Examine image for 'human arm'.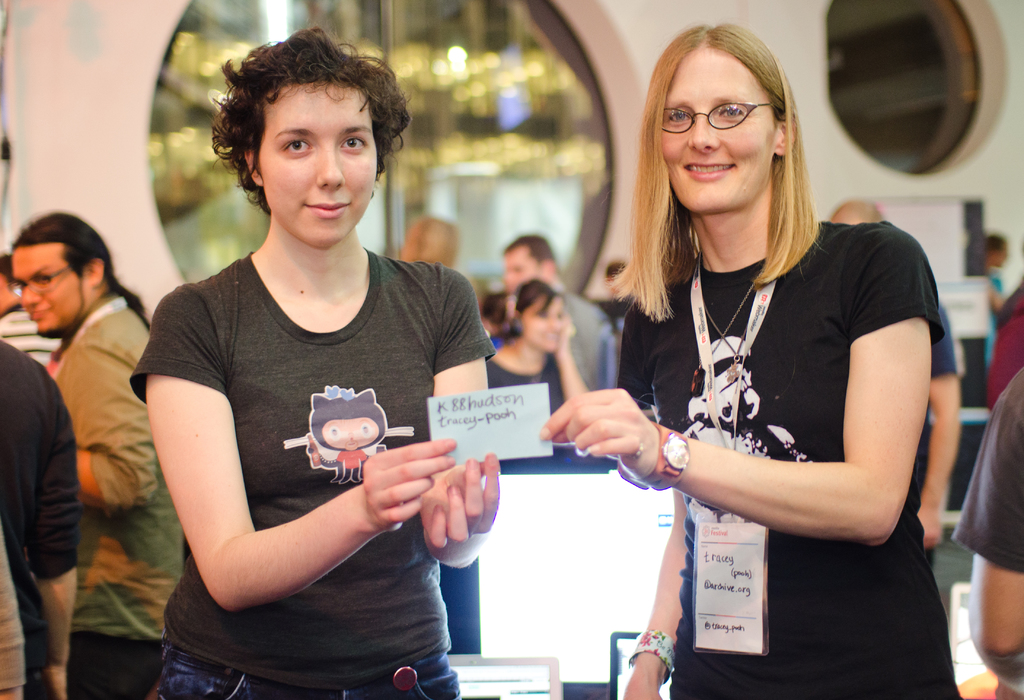
Examination result: l=156, t=346, r=432, b=632.
